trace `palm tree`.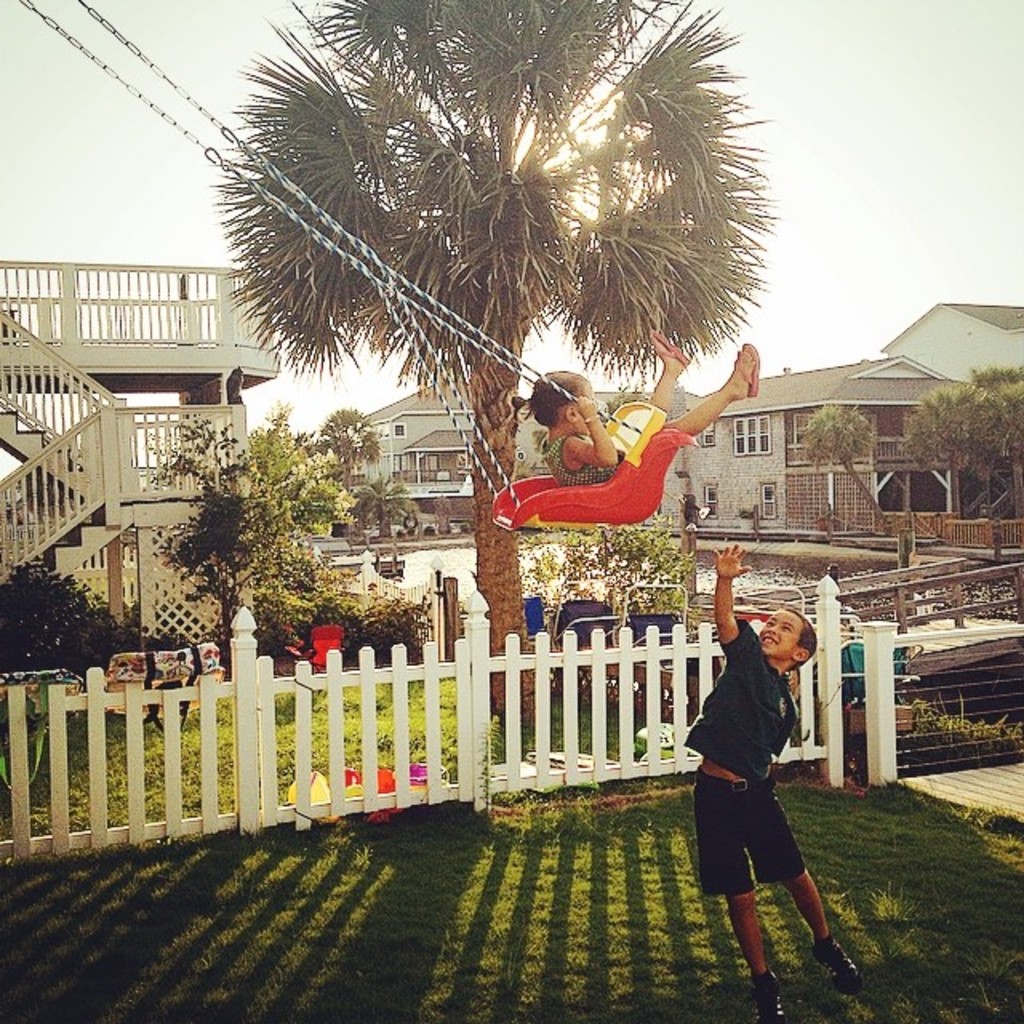
Traced to box=[322, 405, 386, 490].
